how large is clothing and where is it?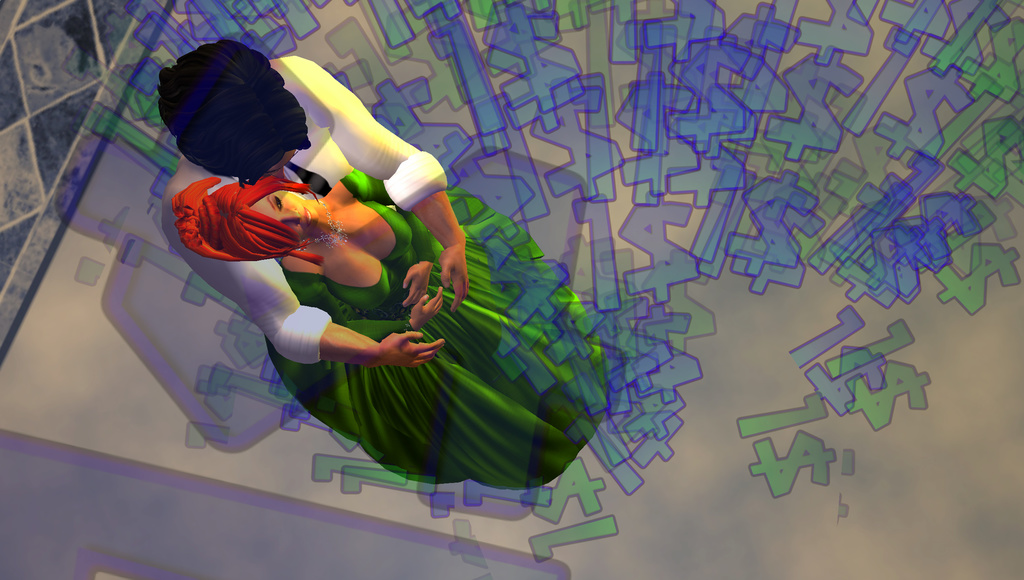
Bounding box: x1=253, y1=200, x2=600, y2=491.
